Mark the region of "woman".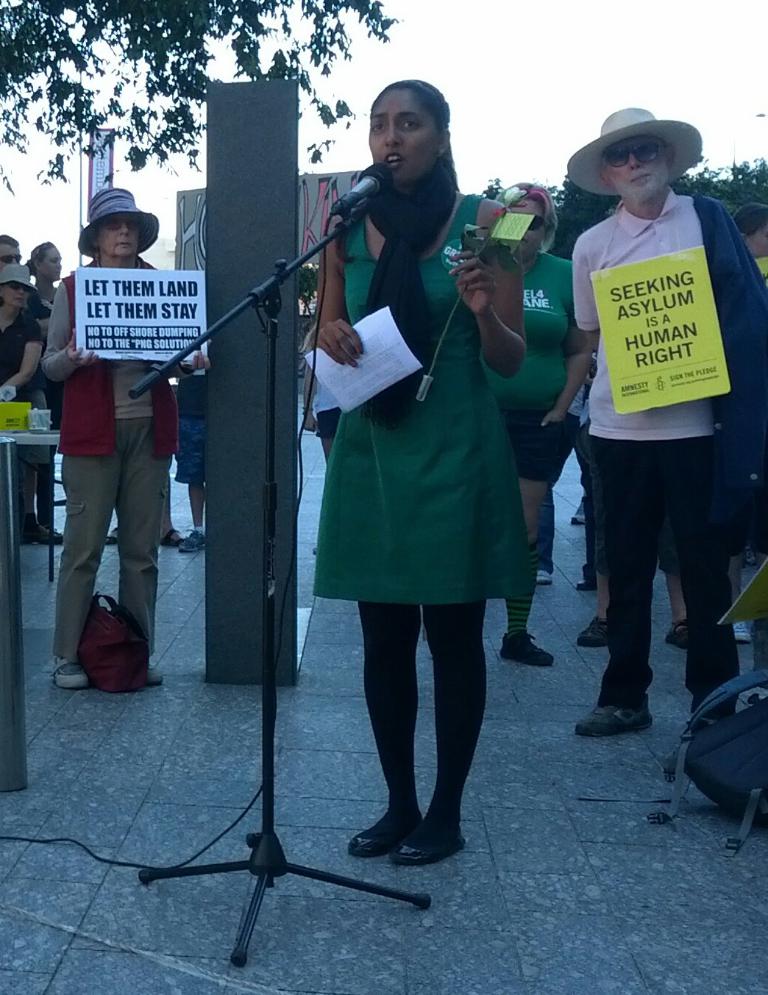
Region: box=[304, 86, 547, 854].
